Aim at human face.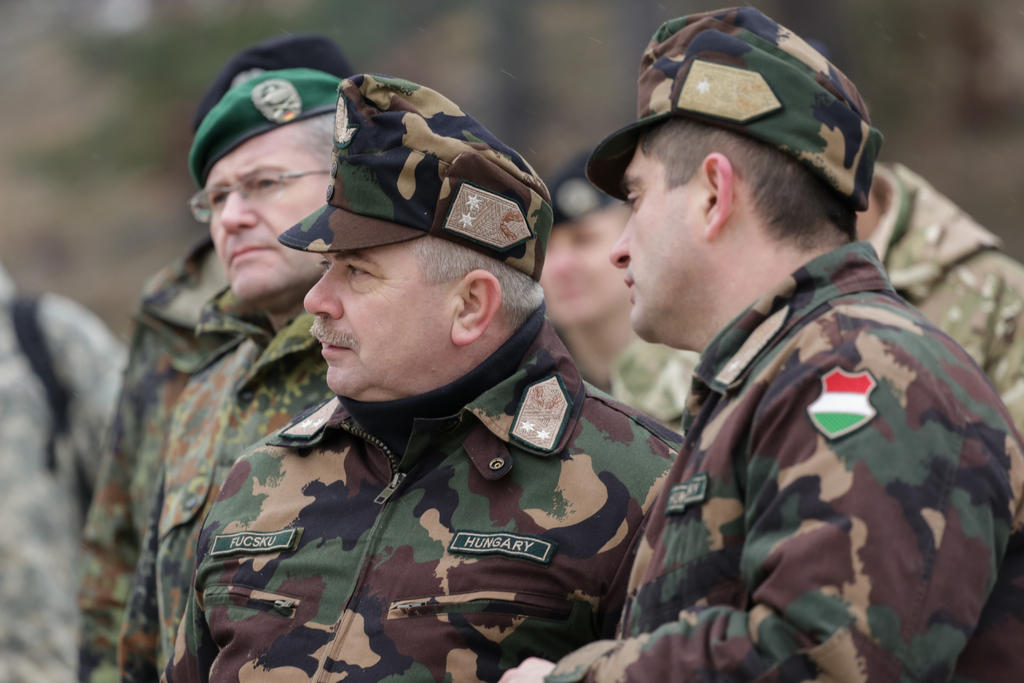
Aimed at {"x1": 302, "y1": 238, "x2": 451, "y2": 403}.
